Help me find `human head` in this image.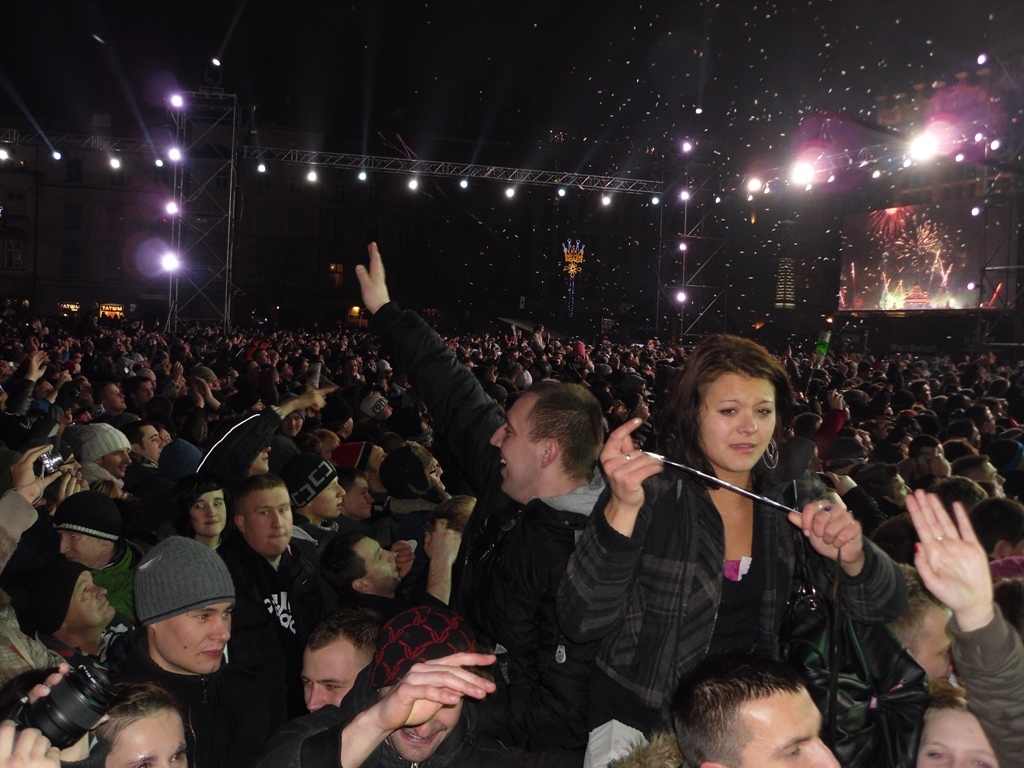
Found it: select_region(122, 410, 160, 464).
